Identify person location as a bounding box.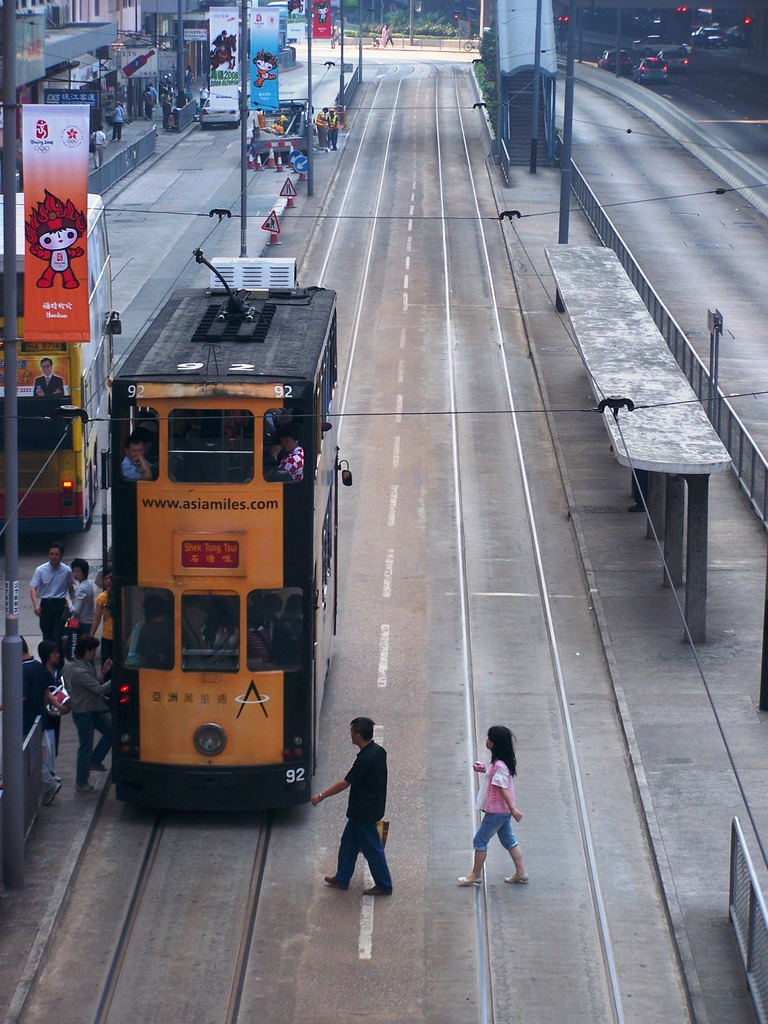
35 636 76 777.
